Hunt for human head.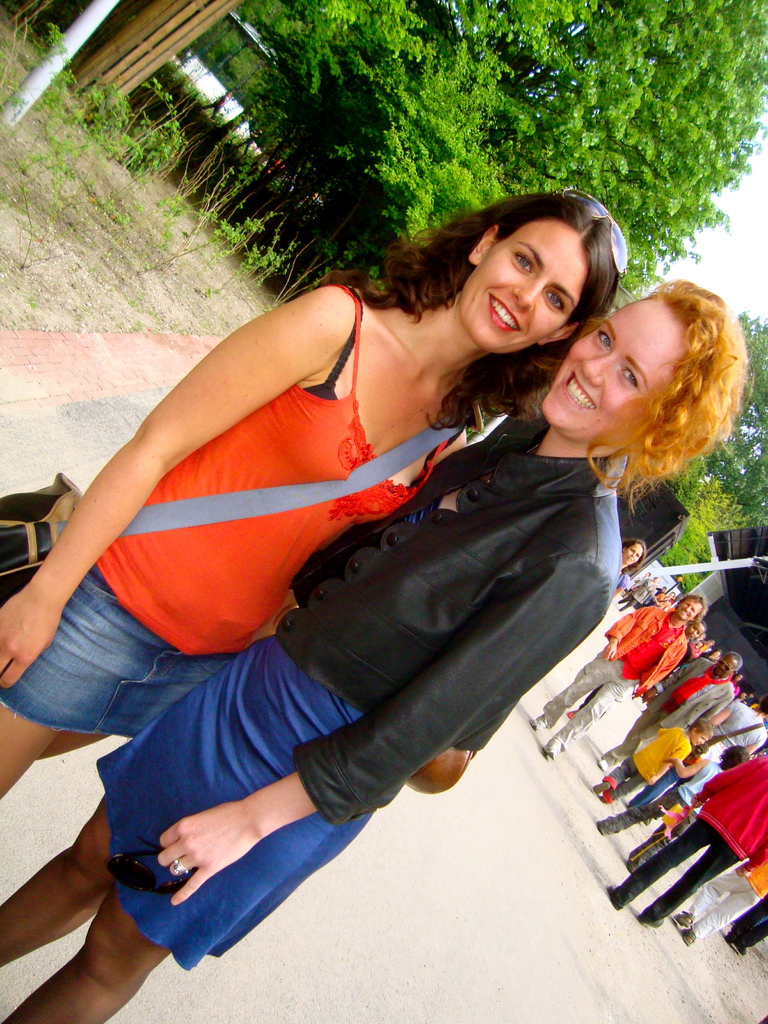
Hunted down at {"left": 670, "top": 595, "right": 707, "bottom": 623}.
